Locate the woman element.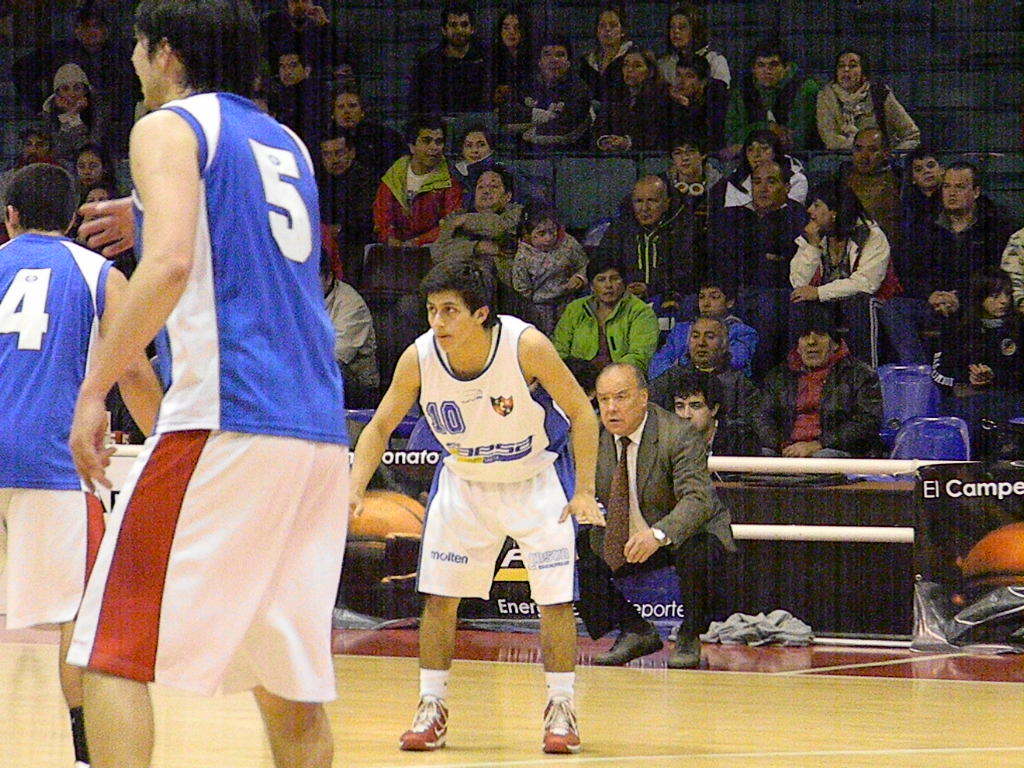
Element bbox: pyautogui.locateOnScreen(481, 7, 539, 108).
